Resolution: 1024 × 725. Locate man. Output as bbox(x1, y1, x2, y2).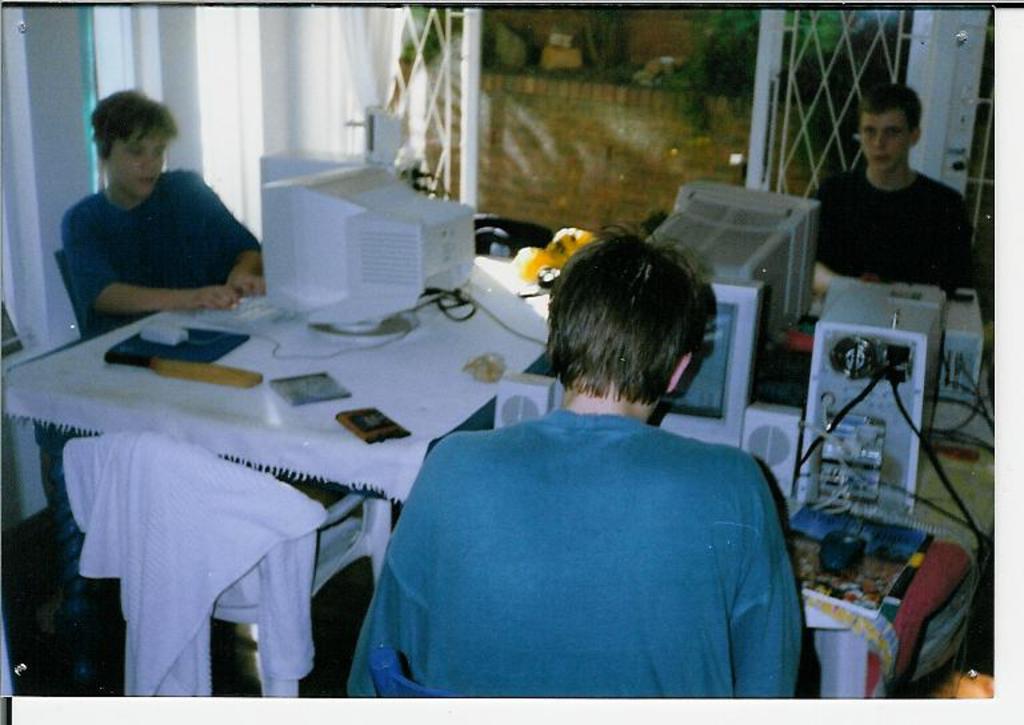
bbox(809, 85, 972, 304).
